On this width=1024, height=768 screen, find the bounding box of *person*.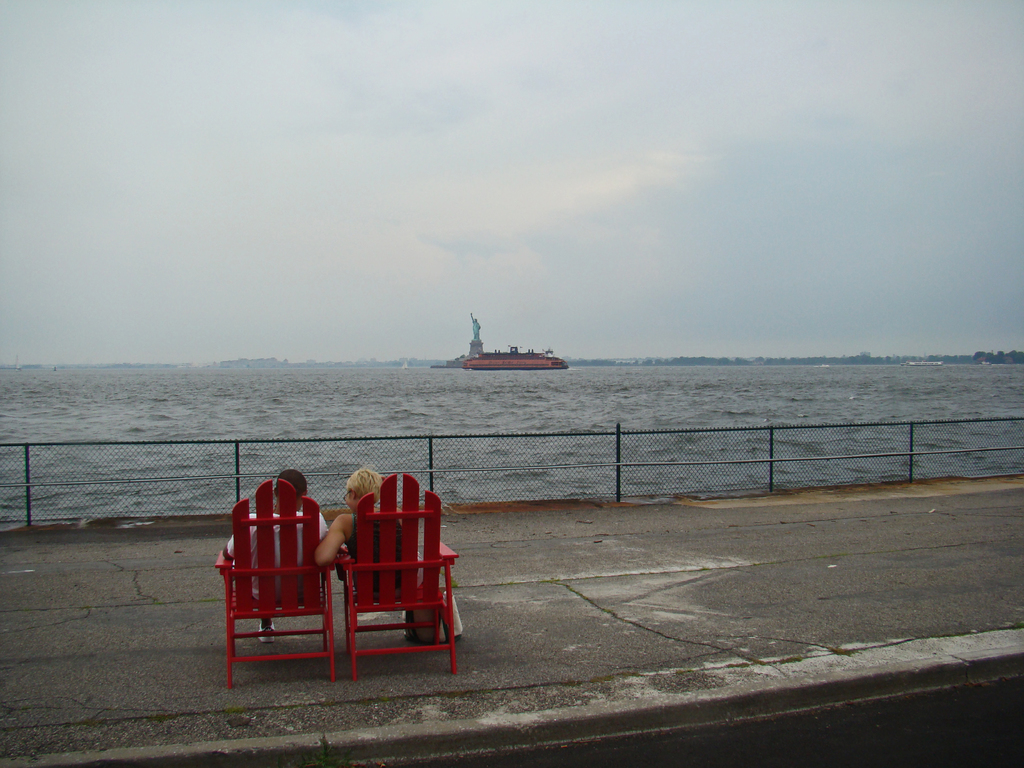
Bounding box: x1=237, y1=436, x2=356, y2=680.
